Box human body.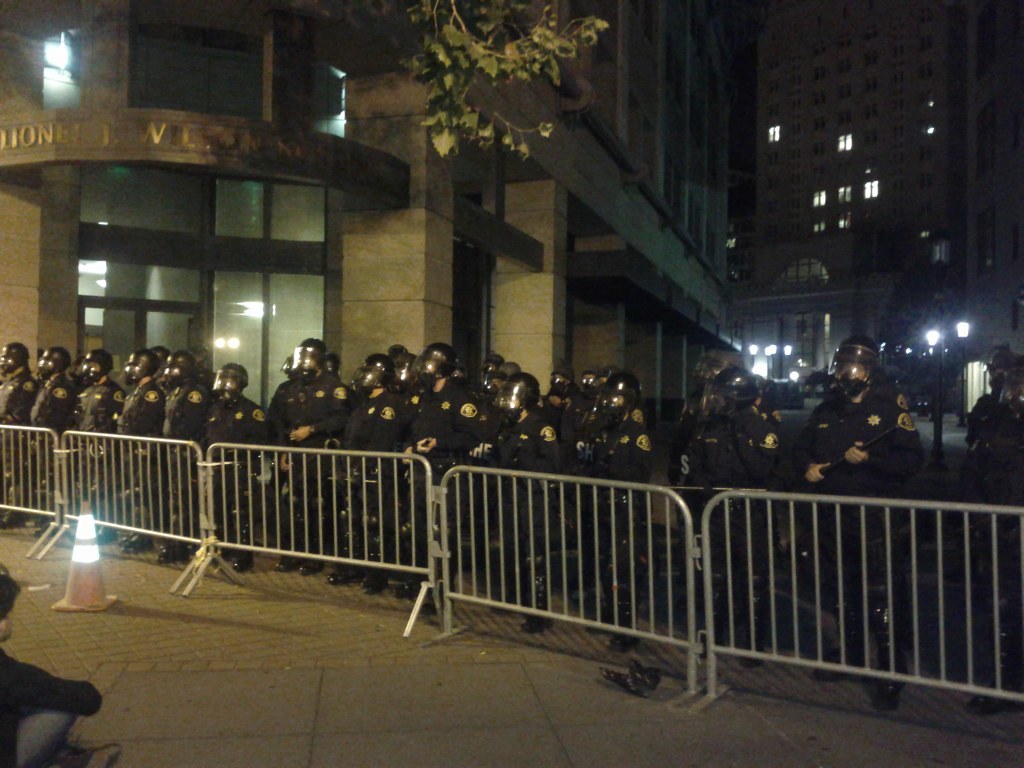
region(0, 335, 46, 526).
